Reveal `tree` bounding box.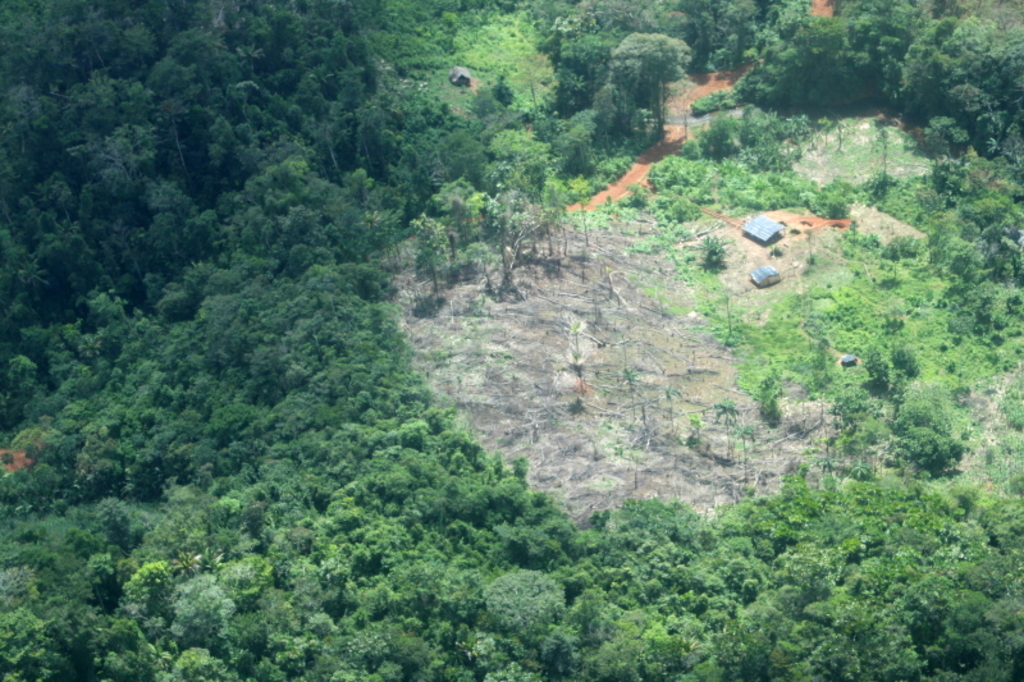
Revealed: left=861, top=334, right=897, bottom=393.
